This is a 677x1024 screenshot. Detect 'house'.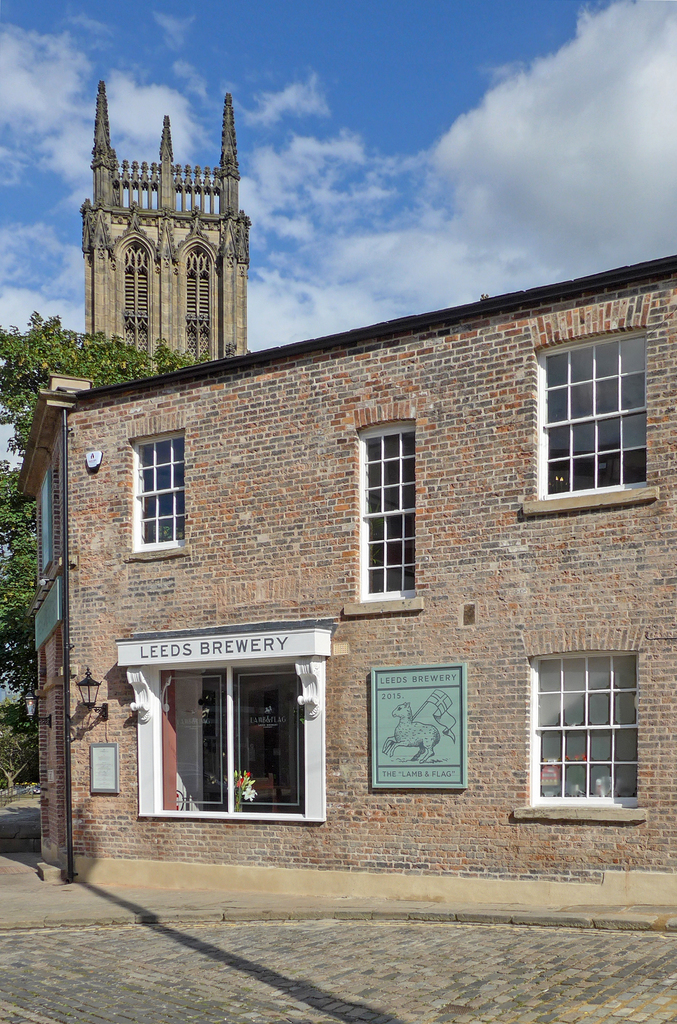
<box>12,378,676,900</box>.
